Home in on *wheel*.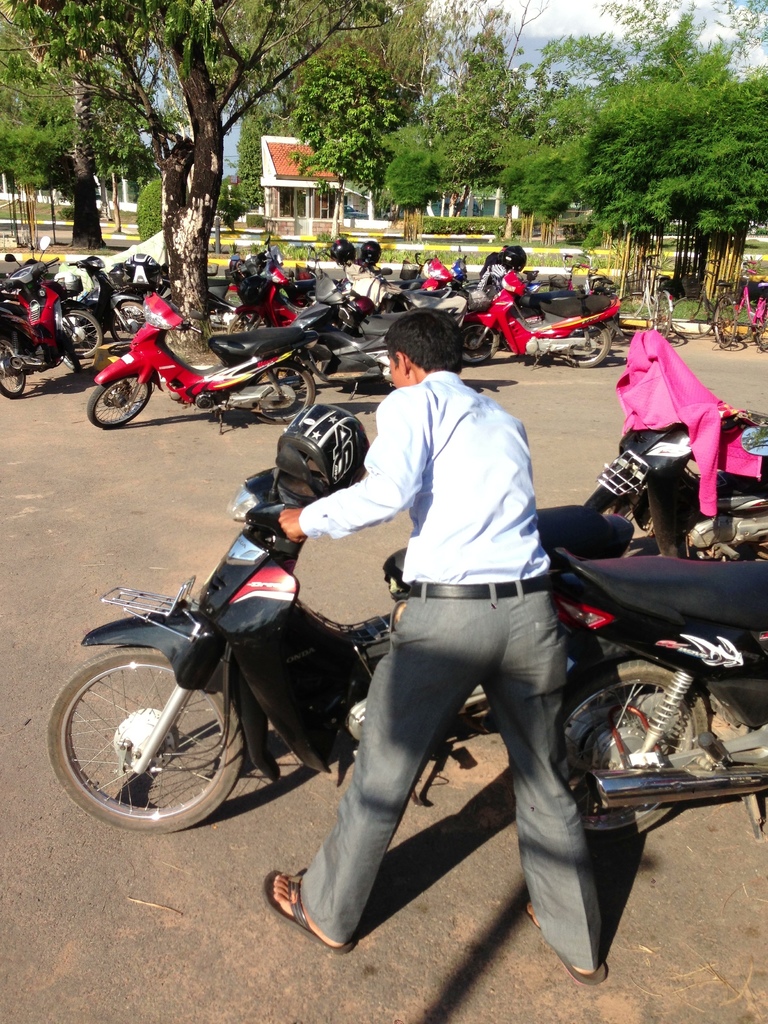
Homed in at select_region(557, 657, 709, 847).
